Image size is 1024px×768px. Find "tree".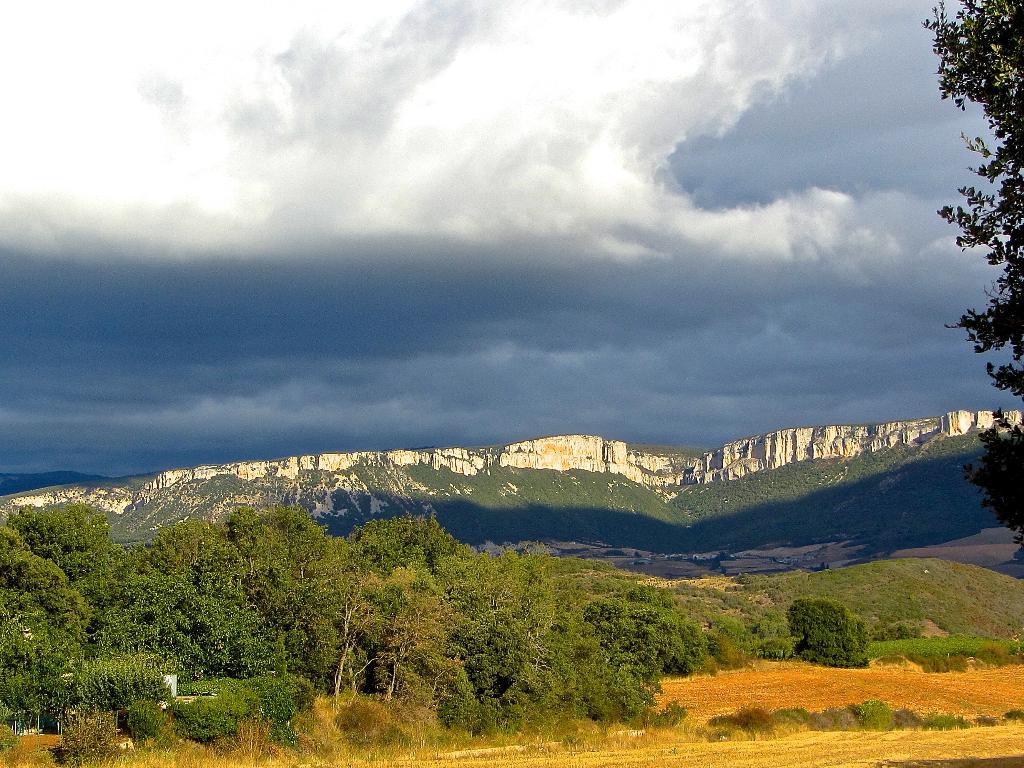
box(923, 0, 1023, 564).
